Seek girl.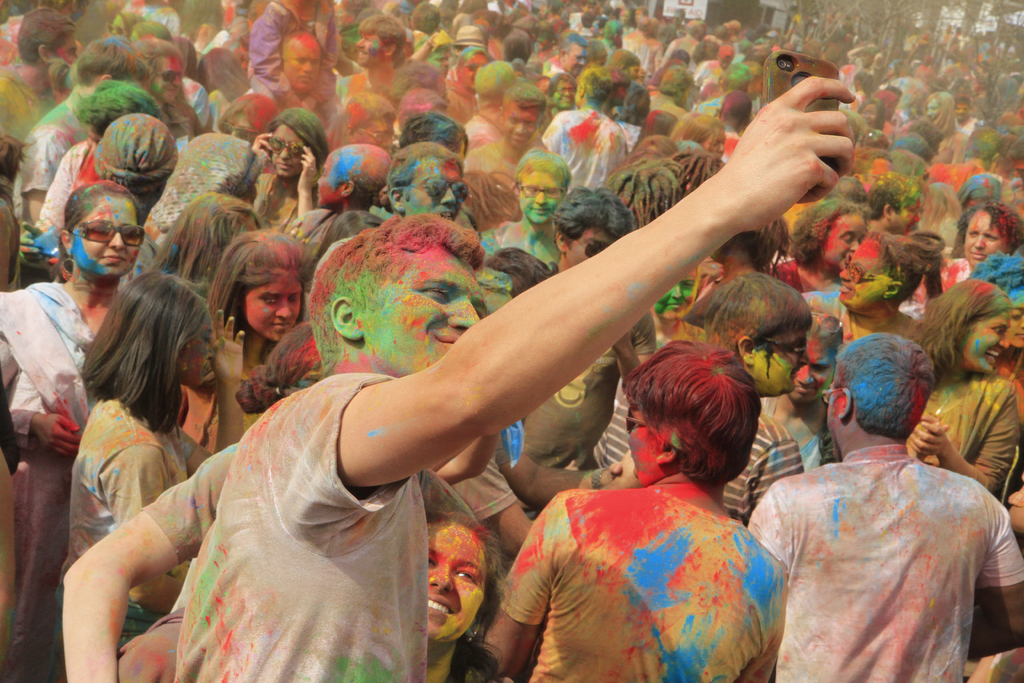
(0,171,145,682).
